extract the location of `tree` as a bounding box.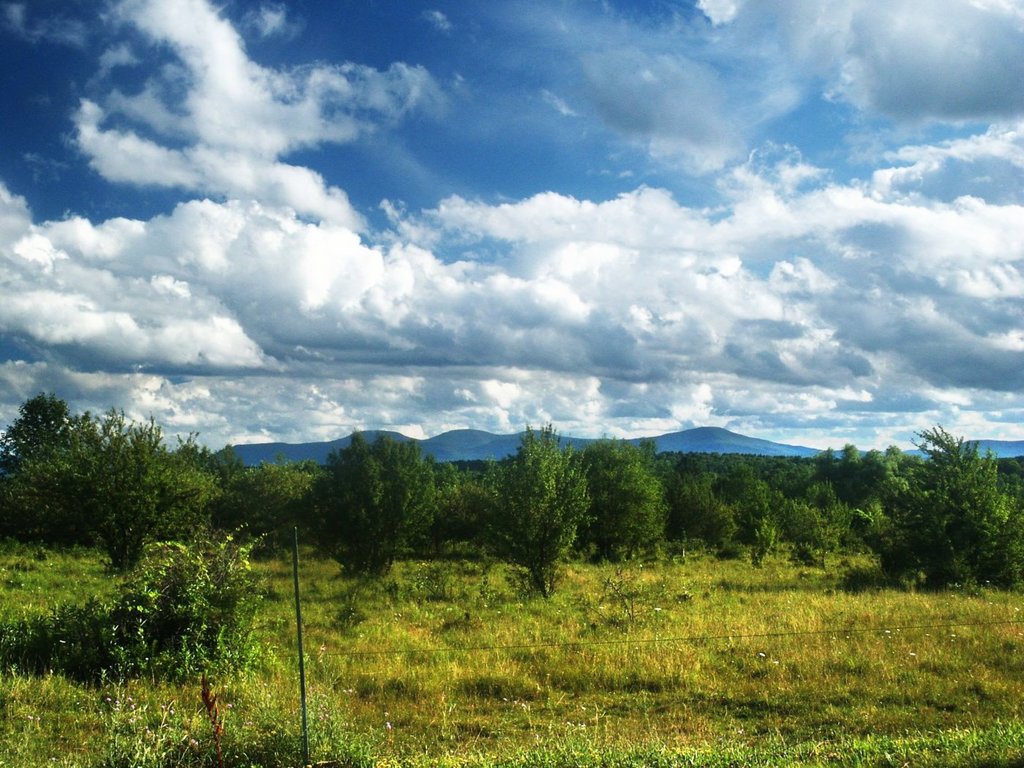
bbox(83, 410, 179, 579).
